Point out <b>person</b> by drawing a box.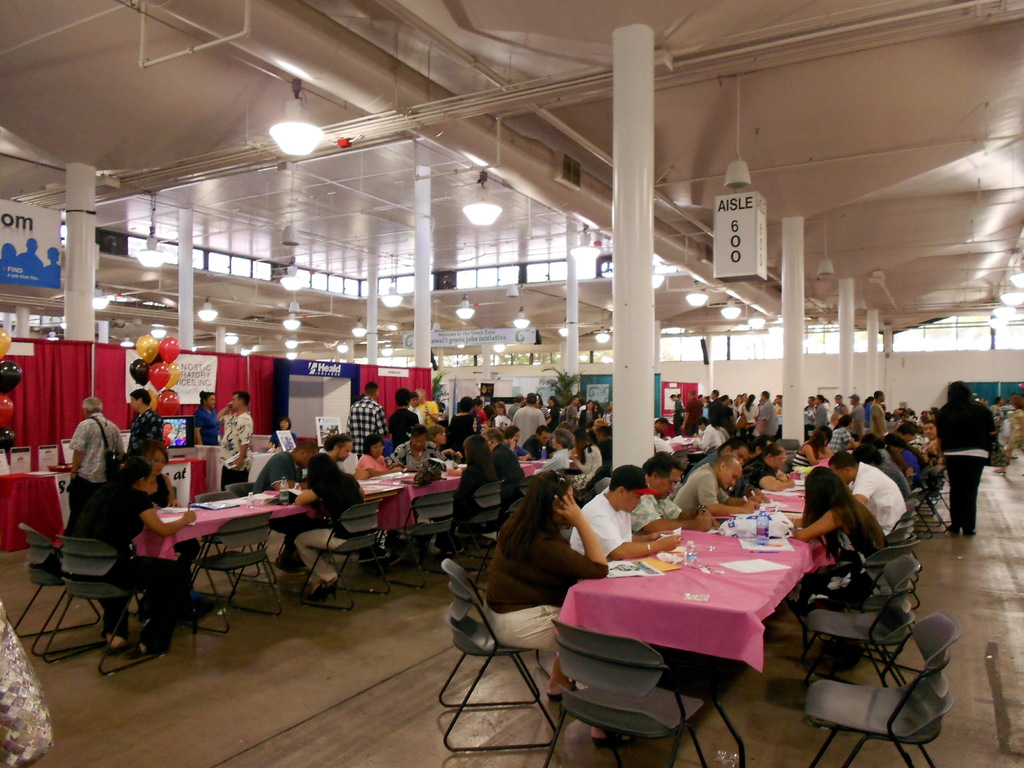
Rect(938, 378, 1005, 548).
